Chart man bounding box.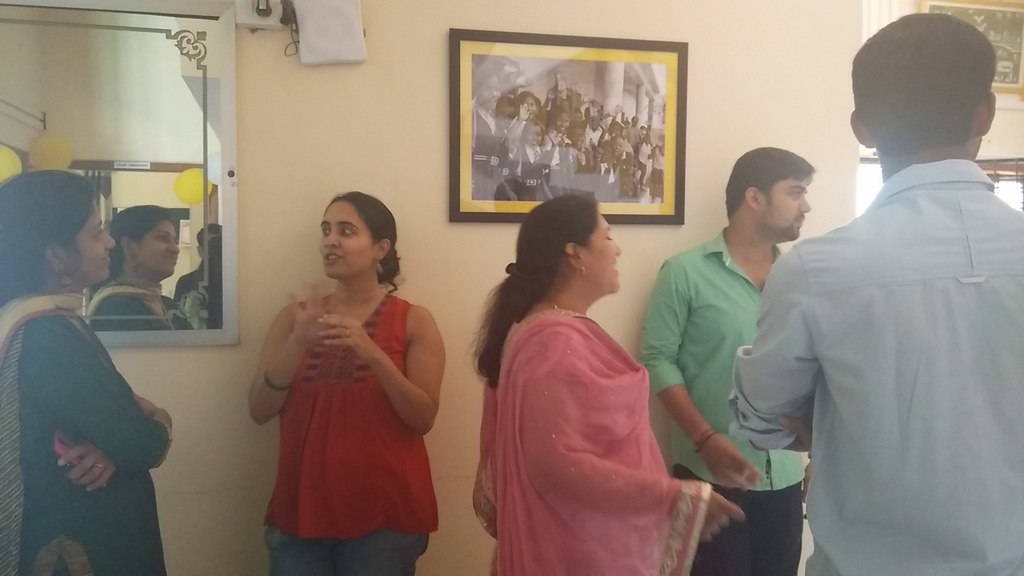
Charted: left=645, top=146, right=815, bottom=575.
